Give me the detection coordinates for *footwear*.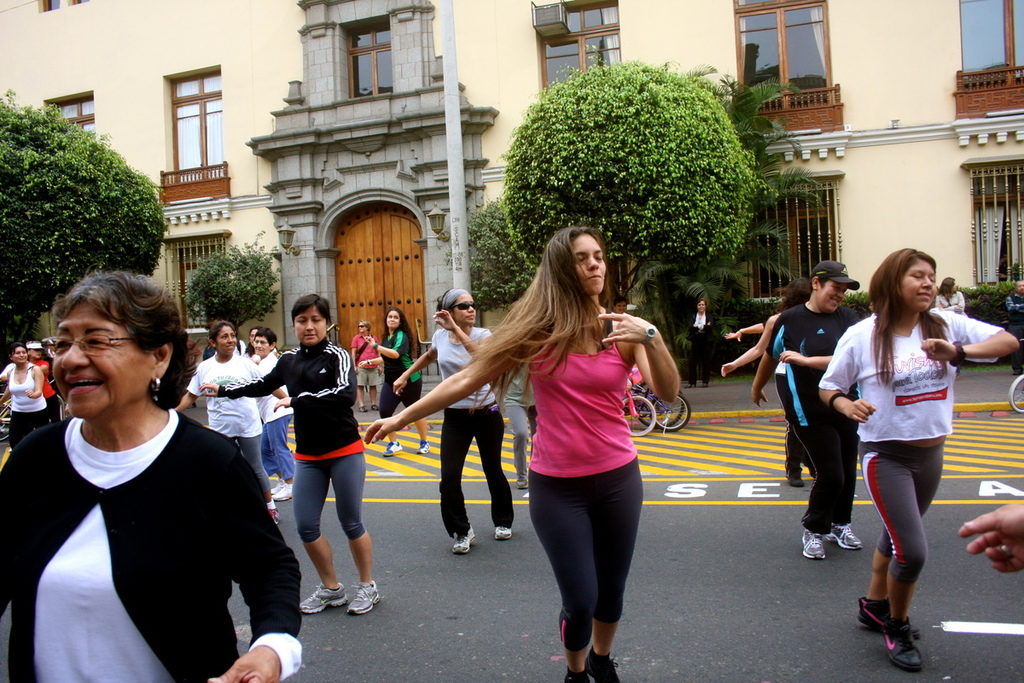
[684,381,692,388].
